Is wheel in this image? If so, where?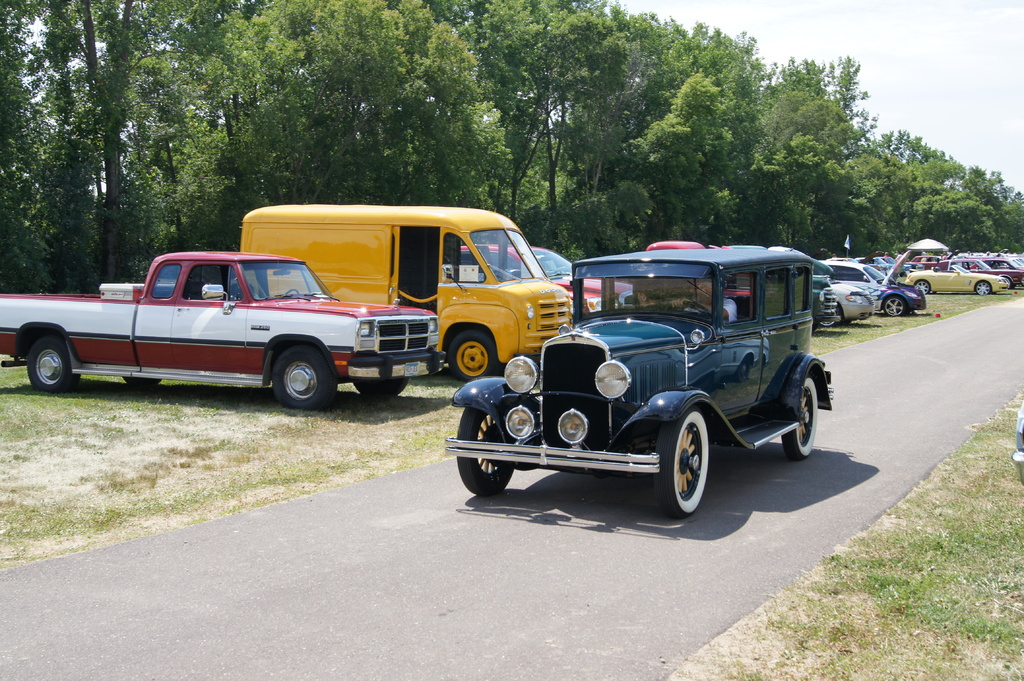
Yes, at BBox(271, 339, 335, 413).
